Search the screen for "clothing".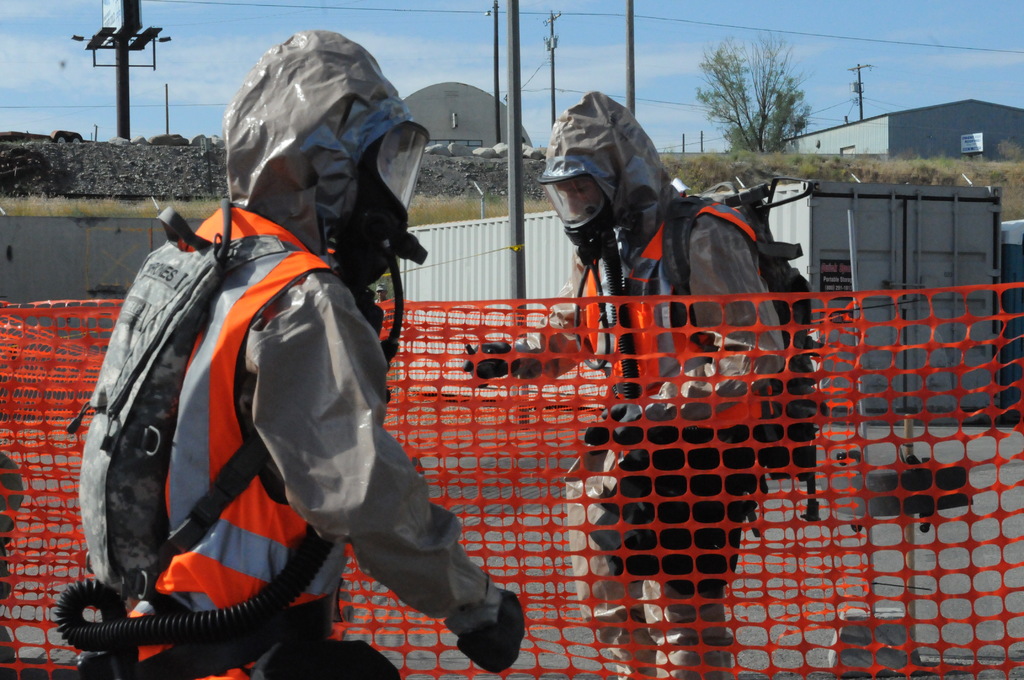
Found at 493,88,790,679.
